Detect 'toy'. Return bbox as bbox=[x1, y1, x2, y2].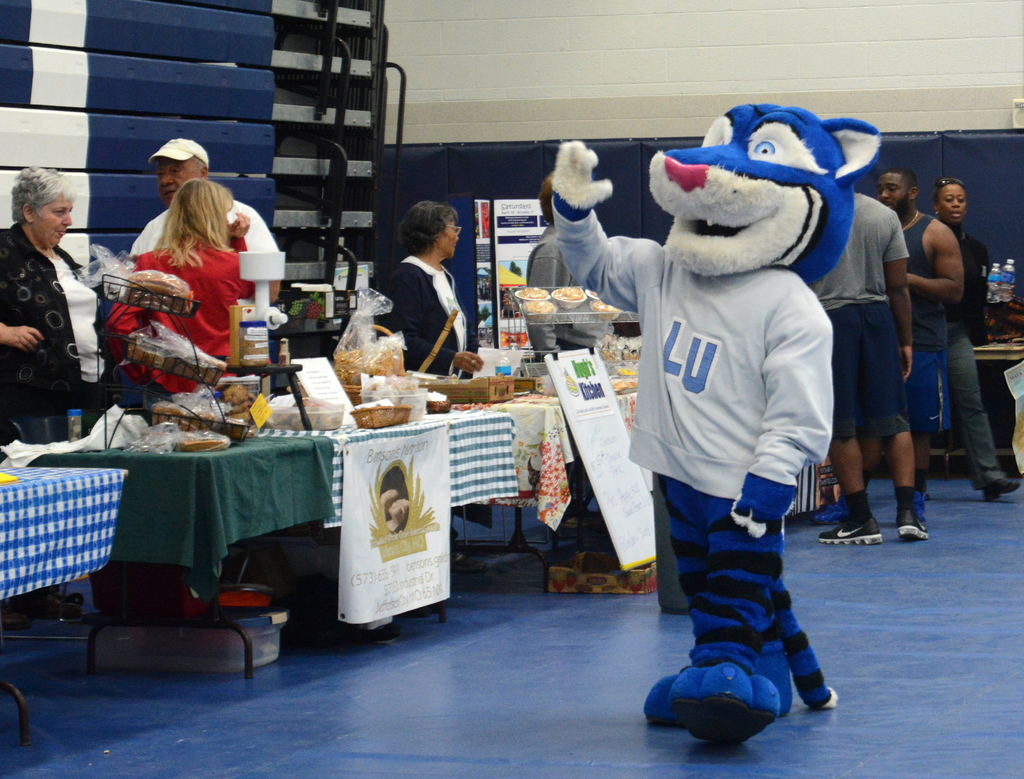
bbox=[550, 97, 913, 699].
